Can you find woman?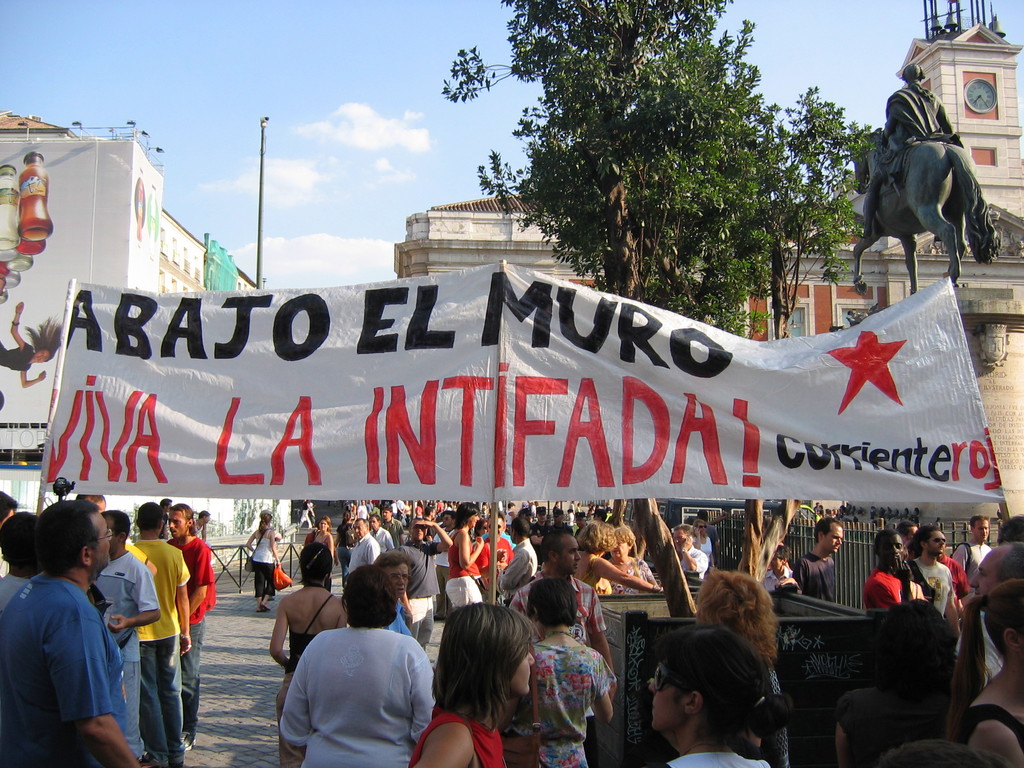
Yes, bounding box: bbox=[407, 603, 540, 767].
